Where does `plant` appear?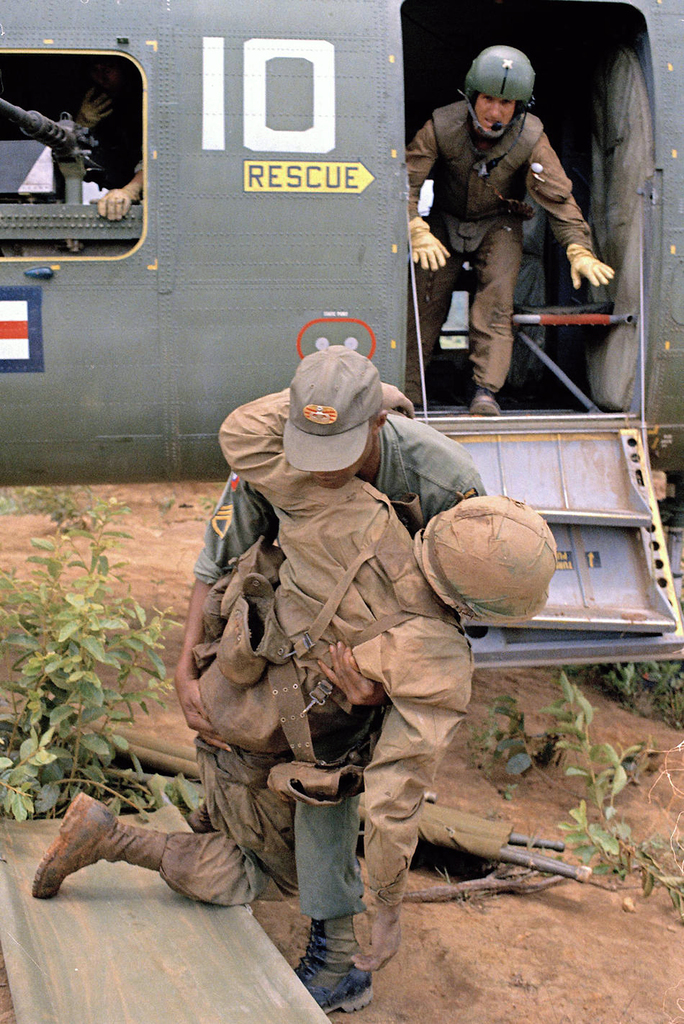
Appears at 471/662/683/917.
